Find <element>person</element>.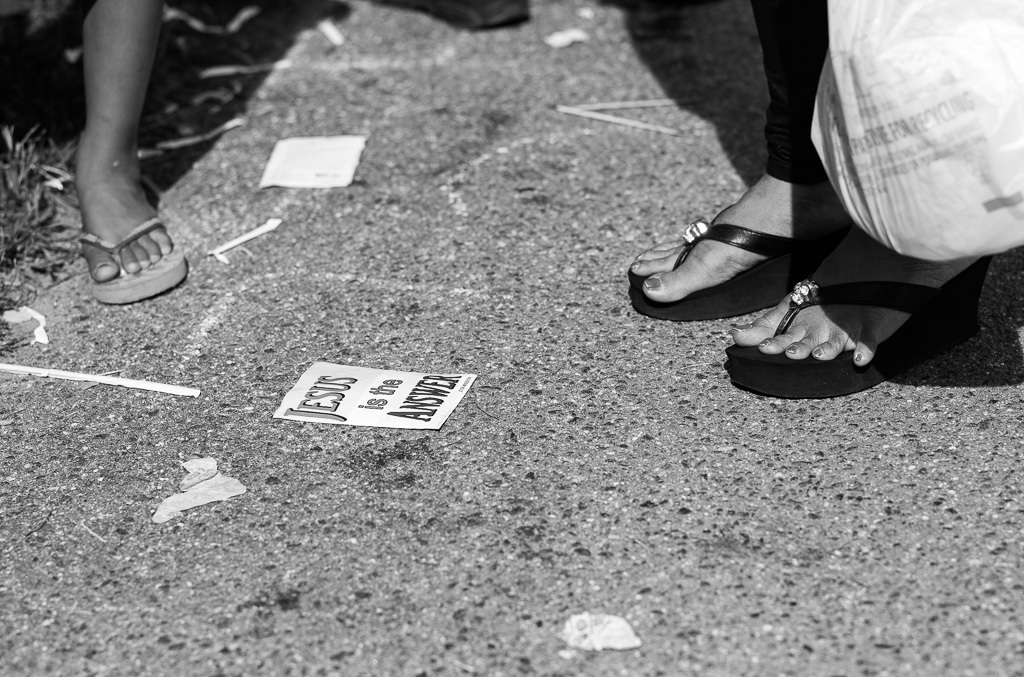
x1=67, y1=0, x2=203, y2=302.
